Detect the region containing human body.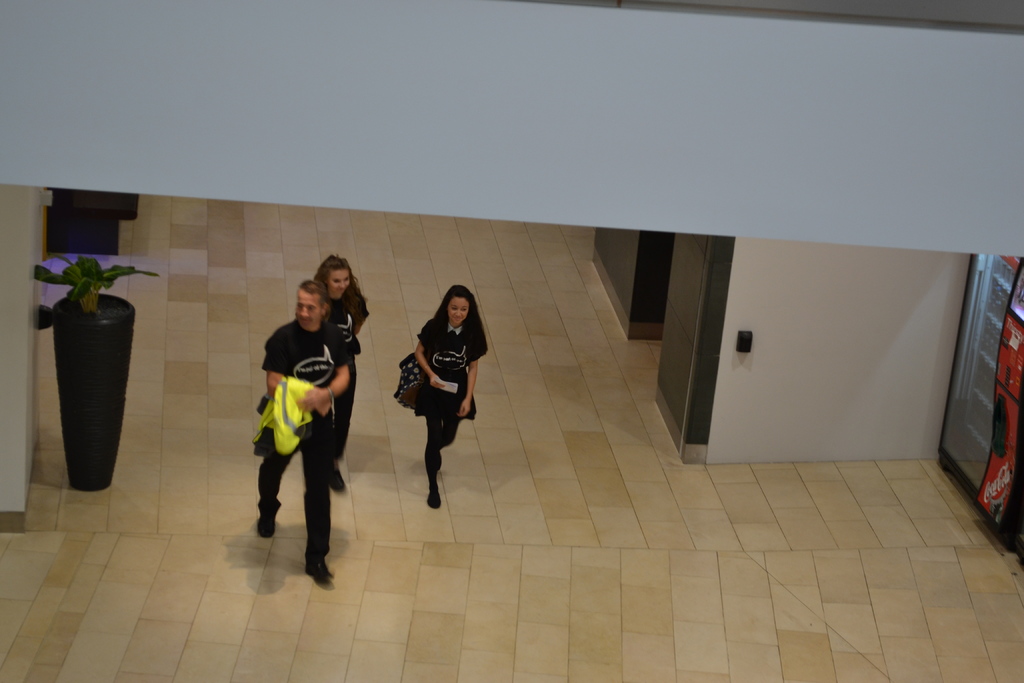
(left=417, top=286, right=488, bottom=502).
